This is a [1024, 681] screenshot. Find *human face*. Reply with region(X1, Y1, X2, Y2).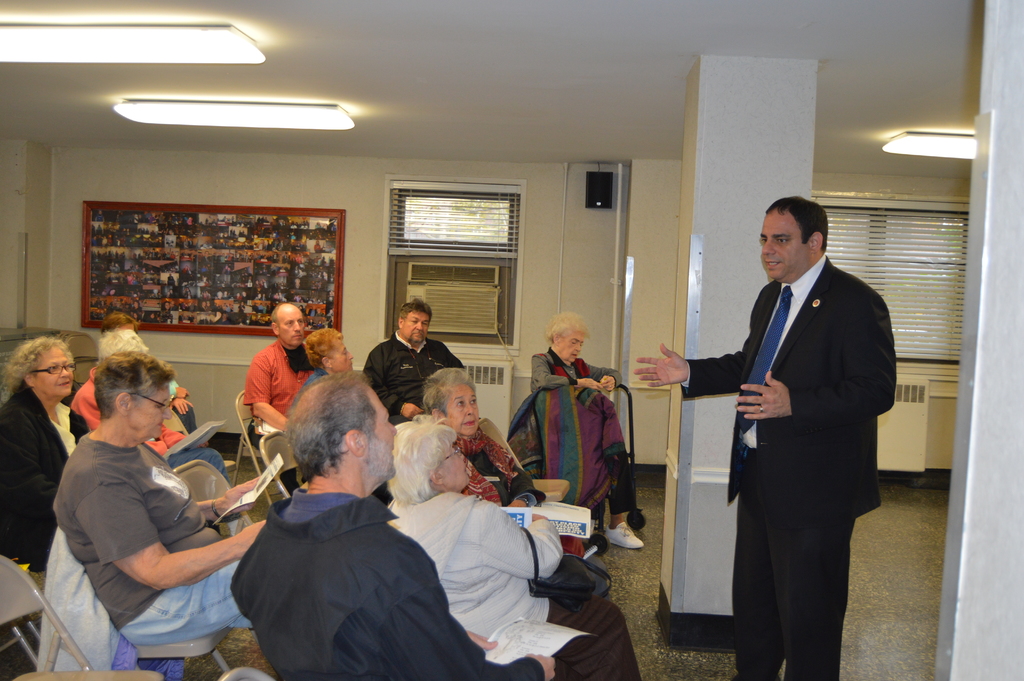
region(367, 387, 395, 478).
